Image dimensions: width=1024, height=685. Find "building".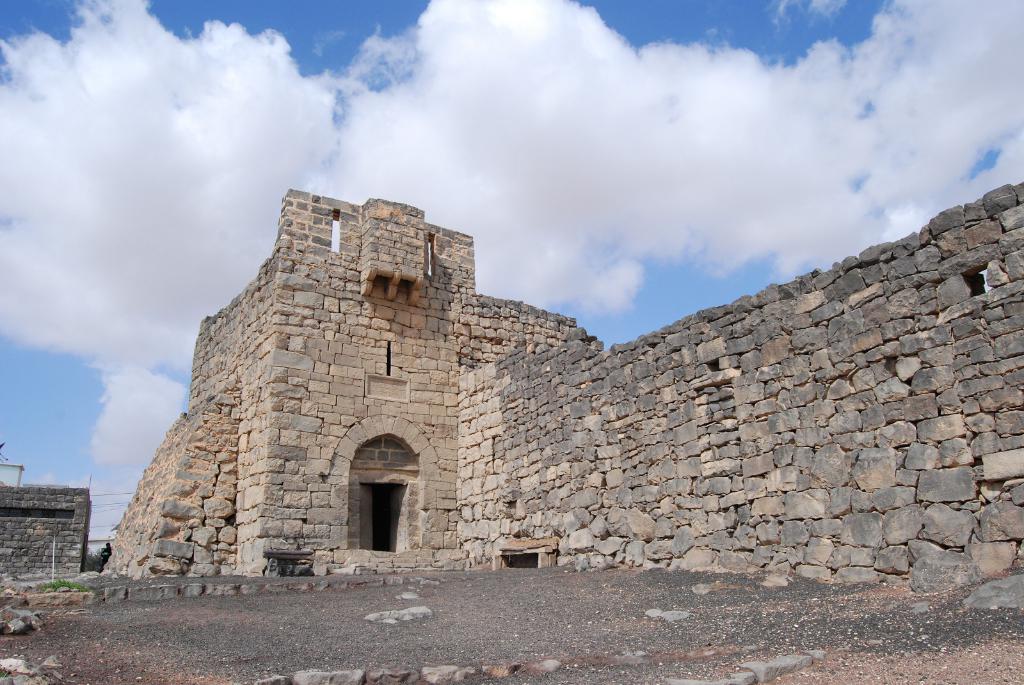
101 181 576 584.
